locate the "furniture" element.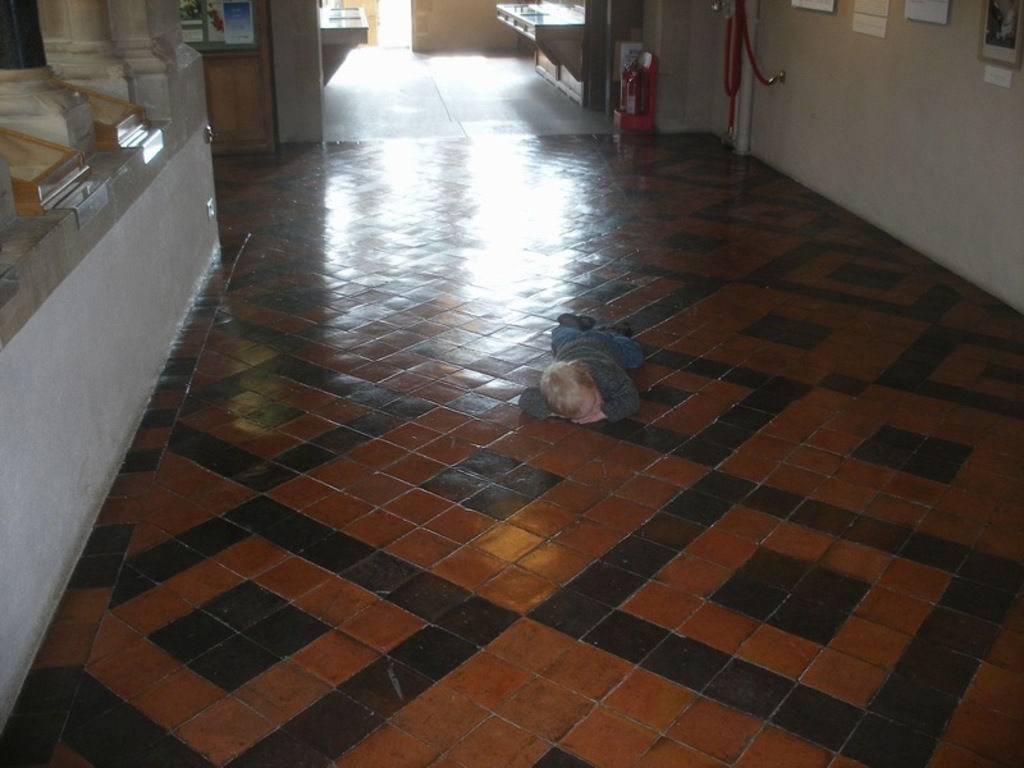
Element bbox: box(320, 0, 372, 91).
